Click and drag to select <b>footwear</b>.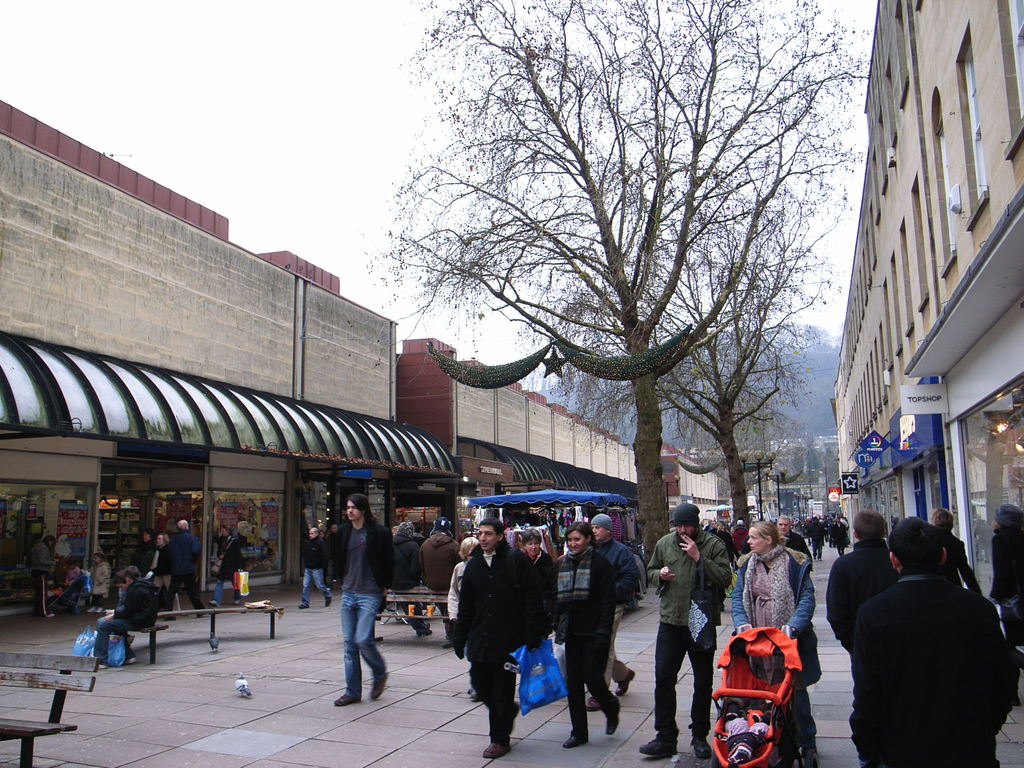
Selection: left=231, top=600, right=241, bottom=608.
